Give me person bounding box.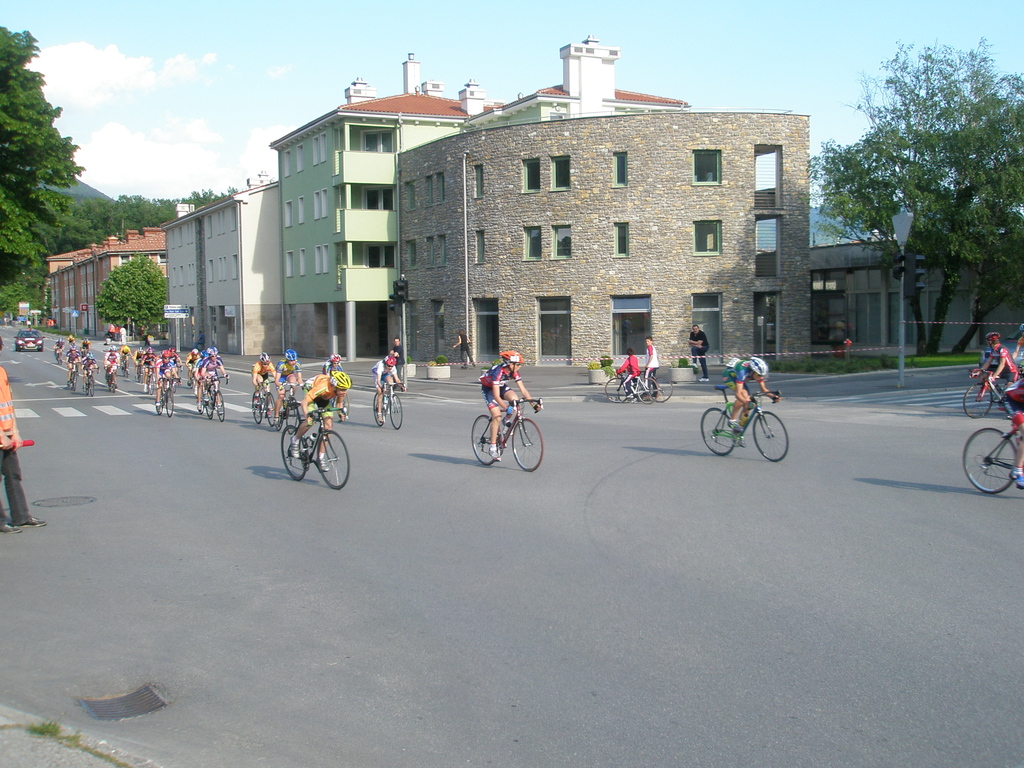
region(476, 342, 538, 477).
